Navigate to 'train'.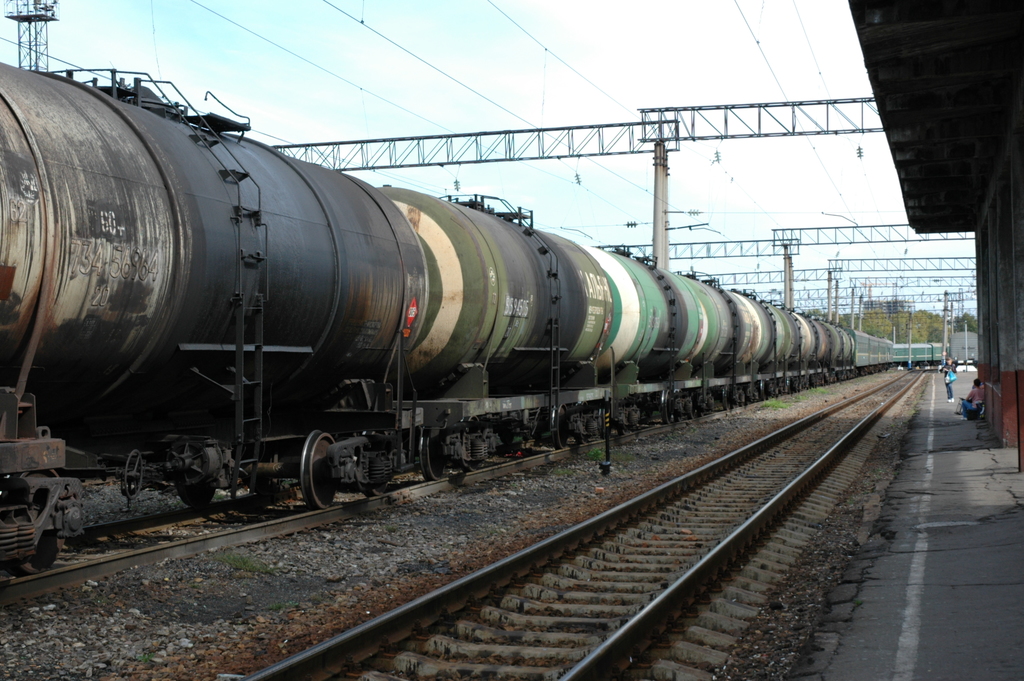
Navigation target: crop(0, 57, 943, 580).
